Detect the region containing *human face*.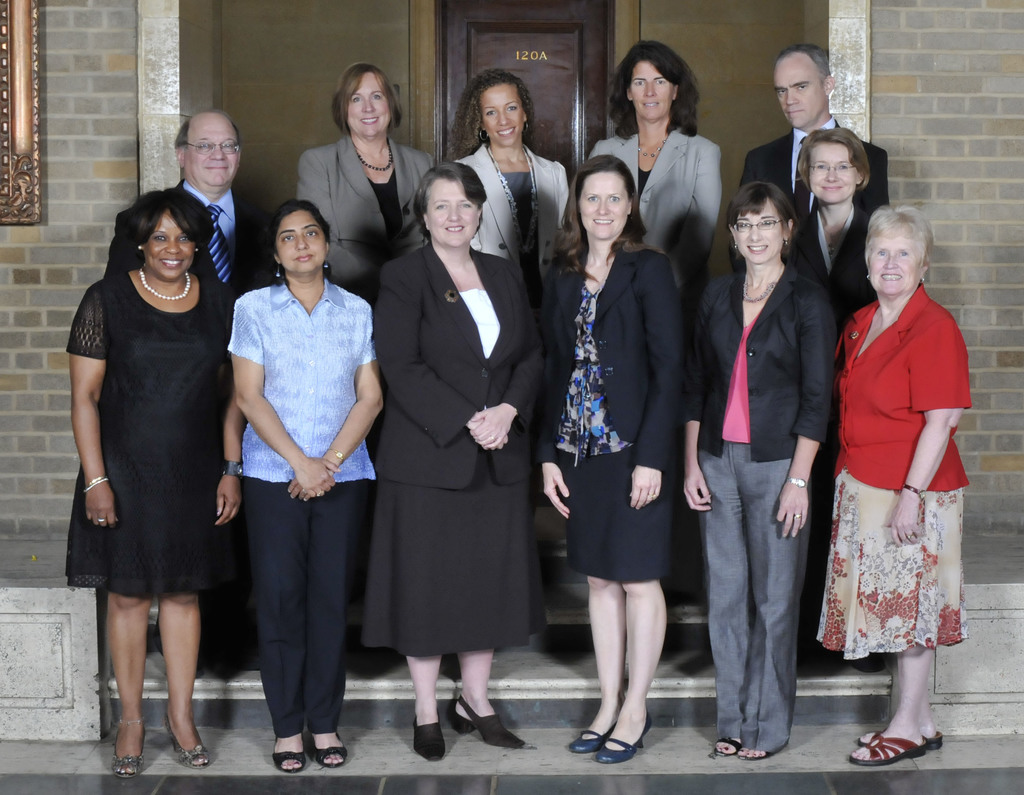
<region>775, 56, 824, 127</region>.
